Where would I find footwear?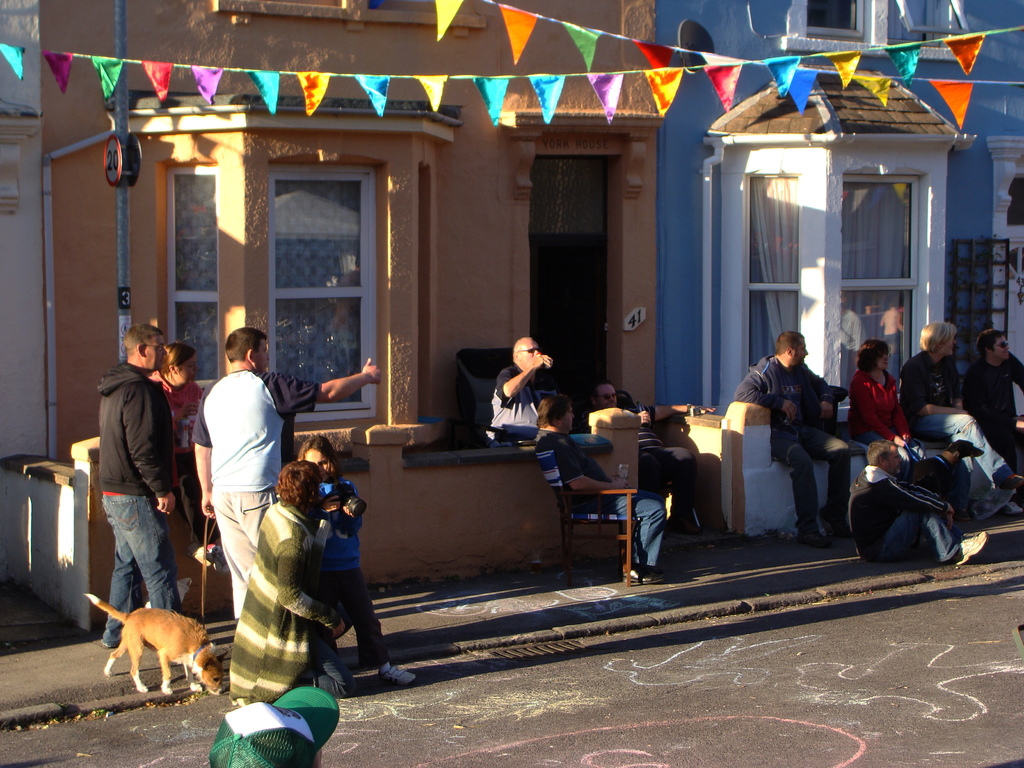
At Rect(794, 524, 828, 545).
